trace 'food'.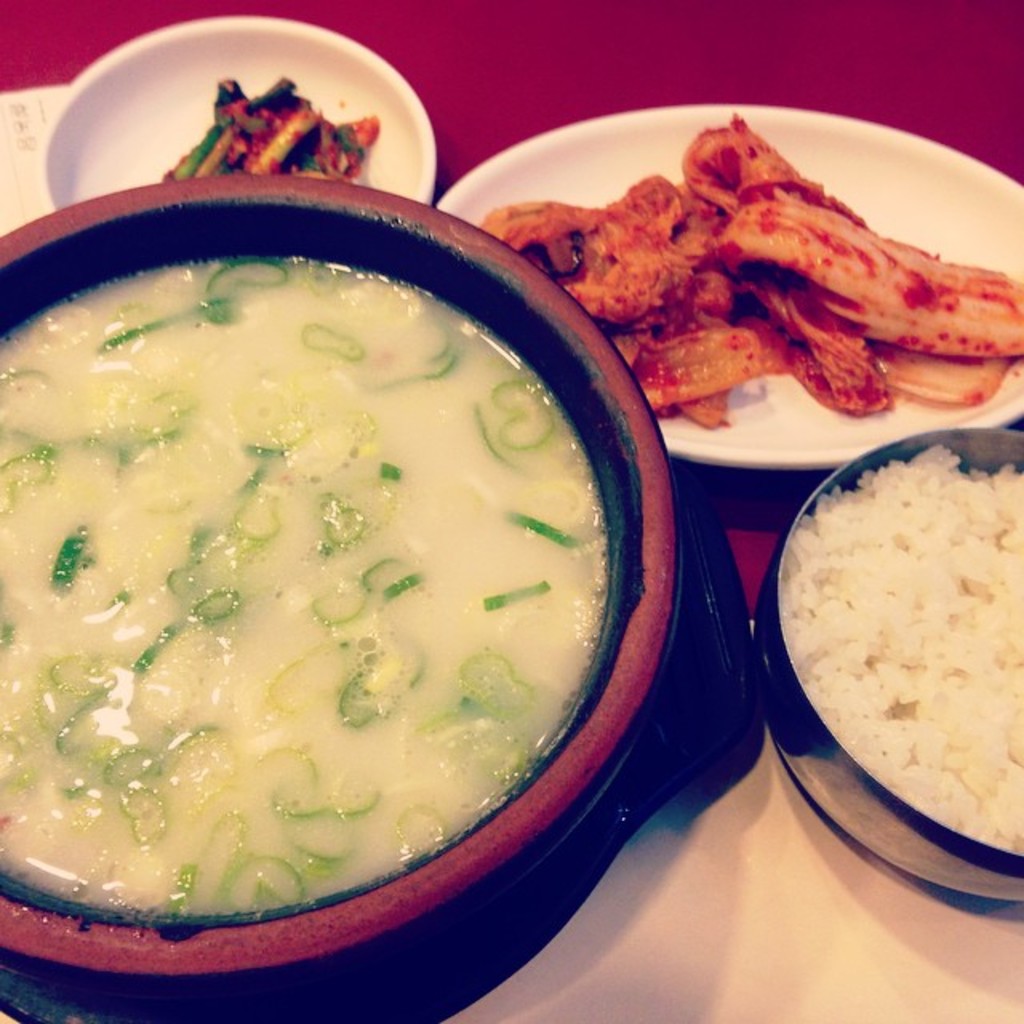
Traced to {"x1": 163, "y1": 72, "x2": 381, "y2": 186}.
